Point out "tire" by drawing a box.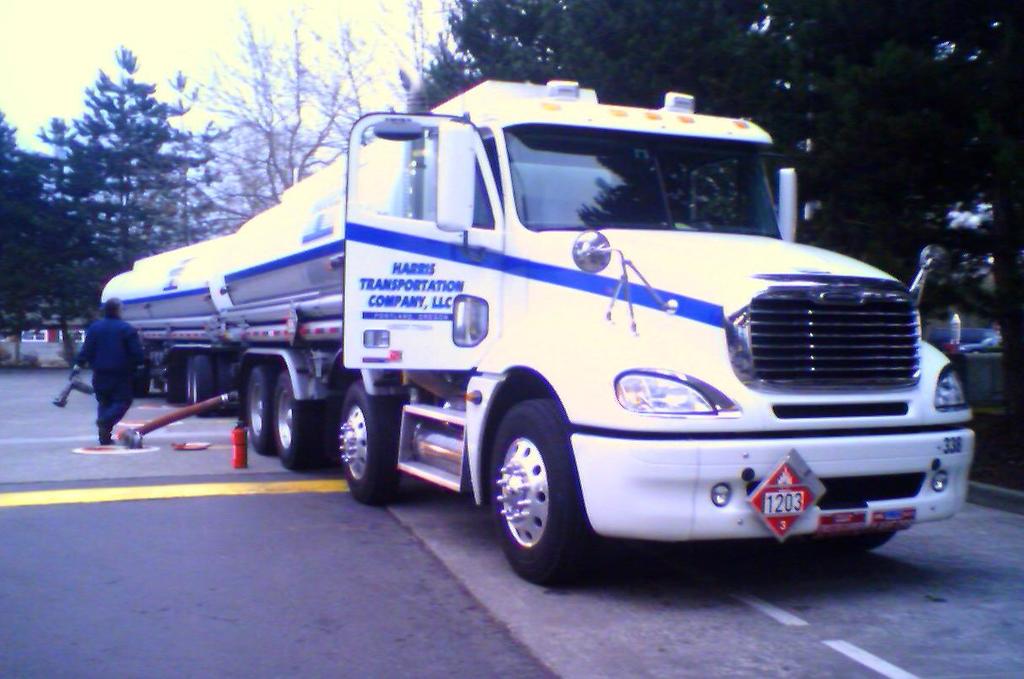
region(343, 381, 400, 509).
